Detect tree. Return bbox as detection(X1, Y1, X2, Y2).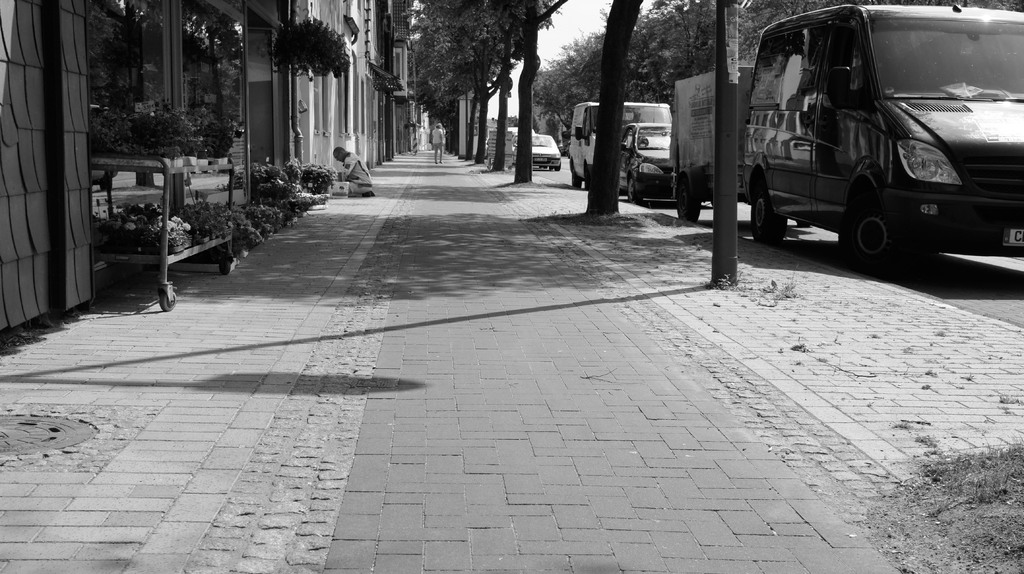
detection(404, 1, 577, 188).
